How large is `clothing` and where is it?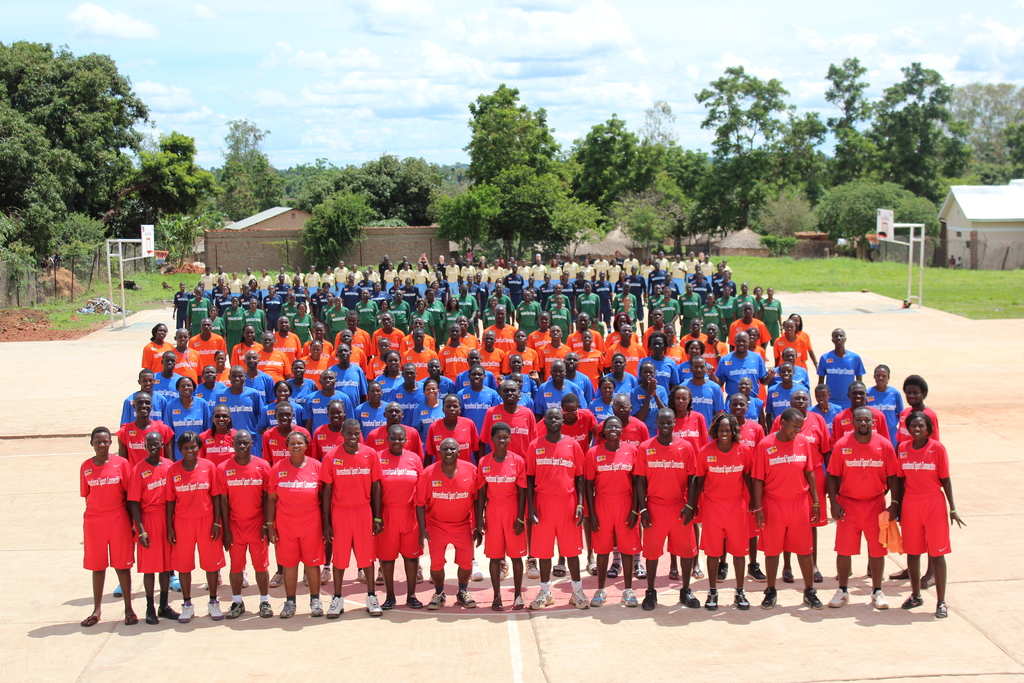
Bounding box: {"x1": 129, "y1": 450, "x2": 175, "y2": 573}.
